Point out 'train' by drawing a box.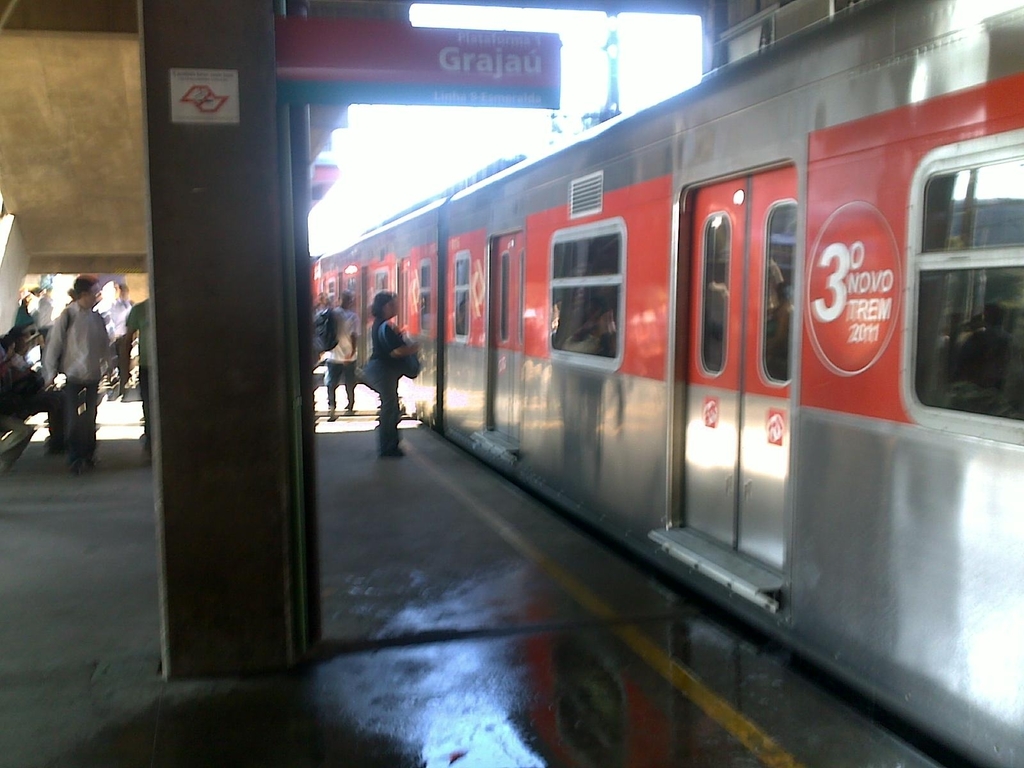
box(310, 0, 1023, 767).
